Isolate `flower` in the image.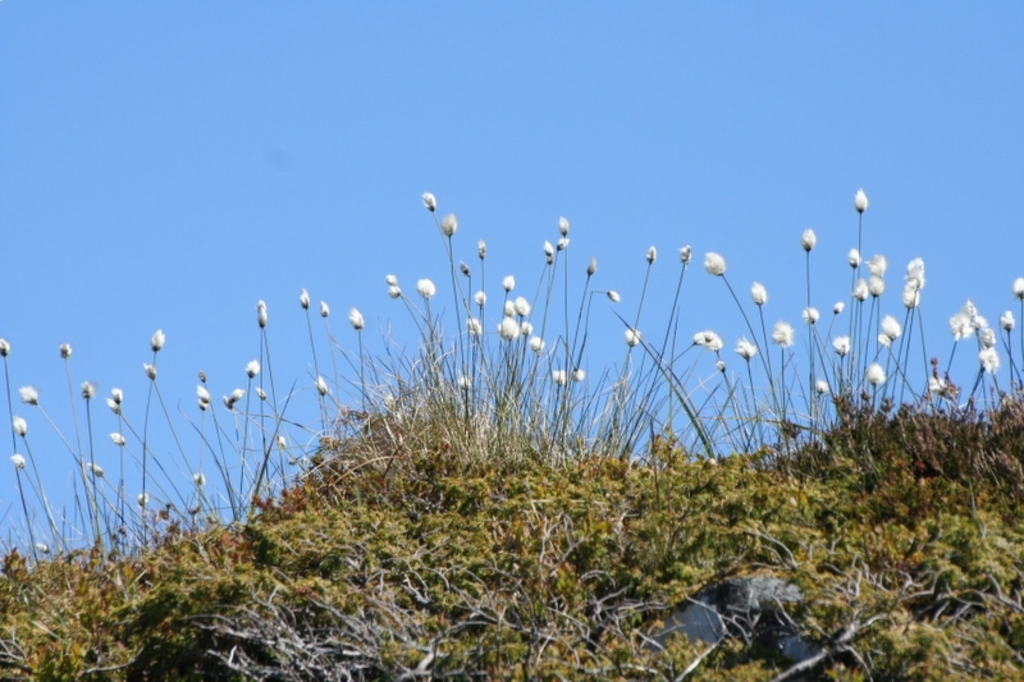
Isolated region: select_region(680, 246, 691, 261).
